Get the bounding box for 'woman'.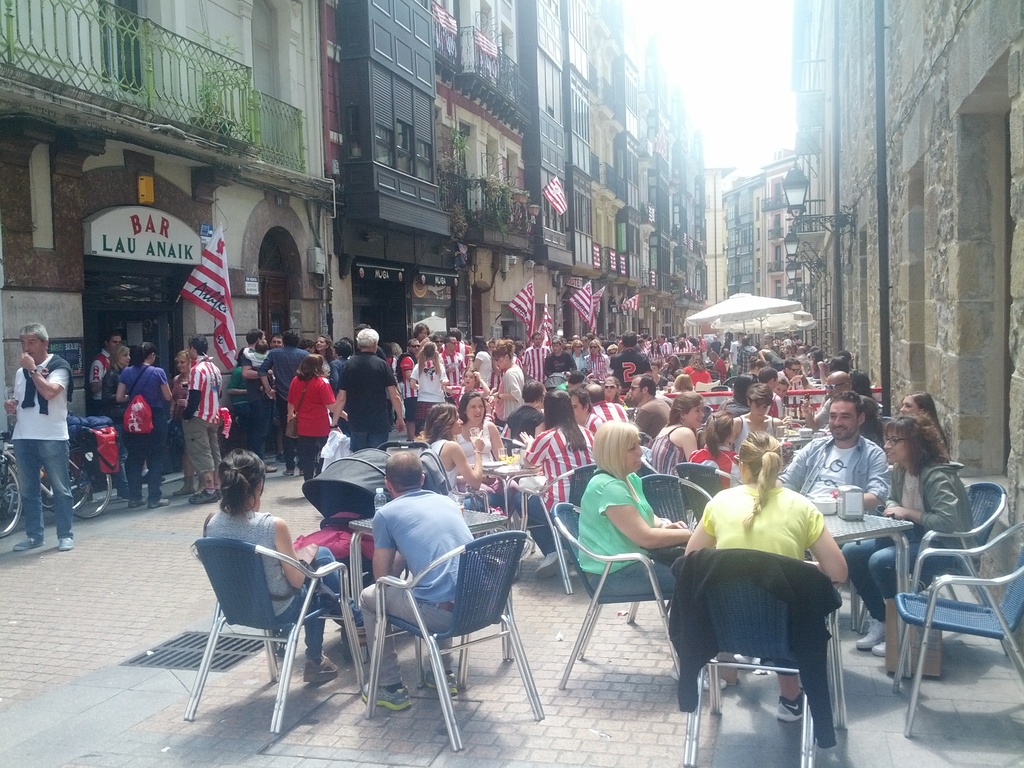
l=872, t=408, r=993, b=637.
